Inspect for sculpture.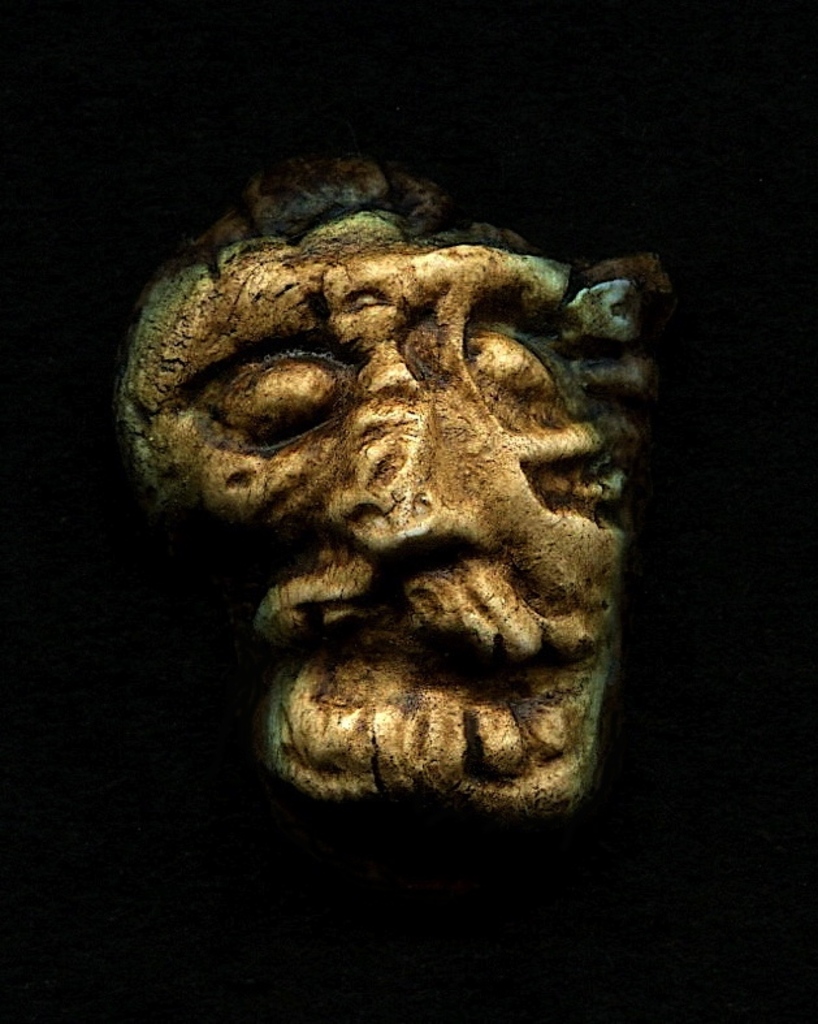
Inspection: rect(103, 154, 676, 835).
